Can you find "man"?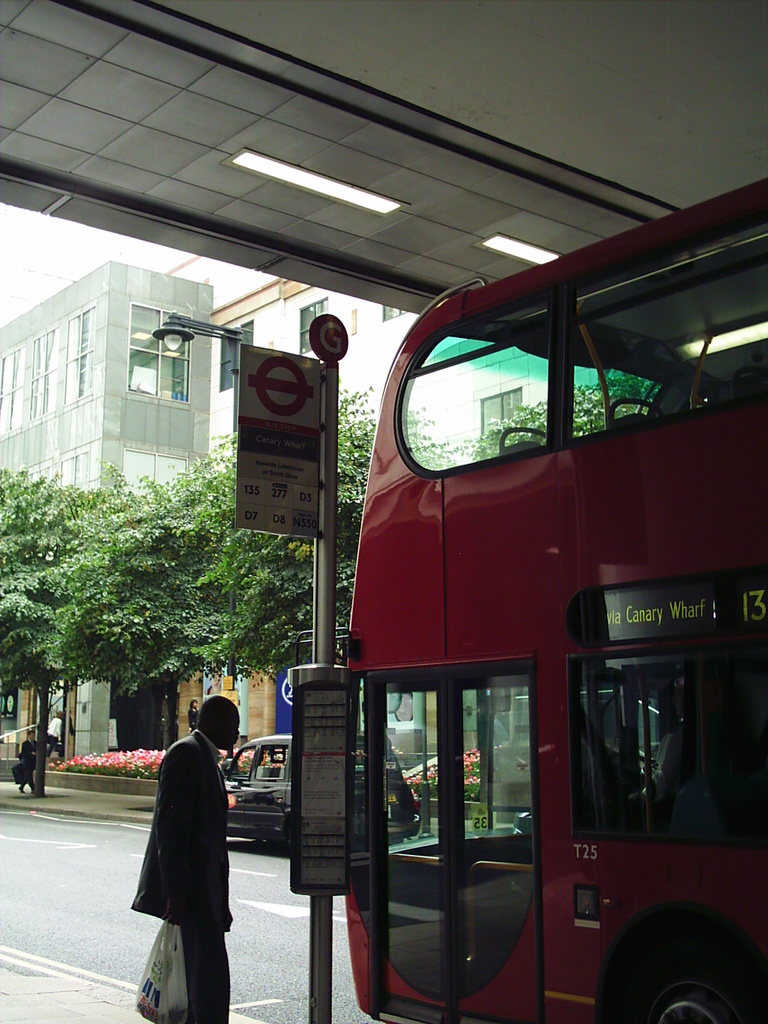
Yes, bounding box: {"left": 131, "top": 696, "right": 255, "bottom": 1001}.
